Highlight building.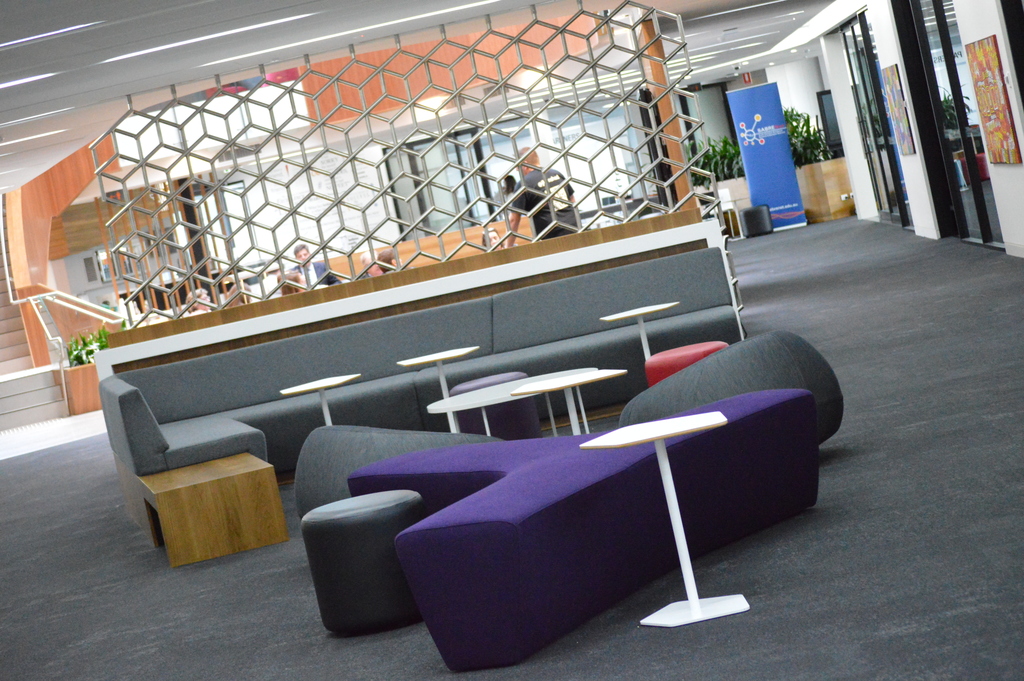
Highlighted region: 0,0,1023,680.
